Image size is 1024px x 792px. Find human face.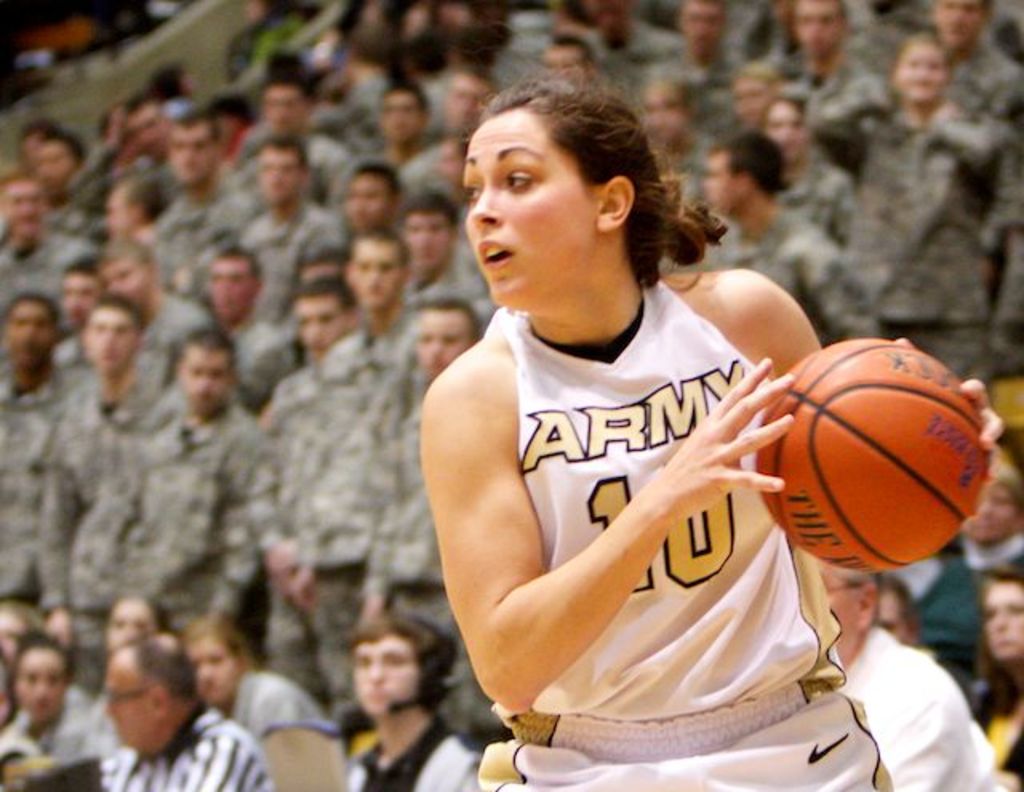
x1=128, y1=115, x2=163, y2=158.
